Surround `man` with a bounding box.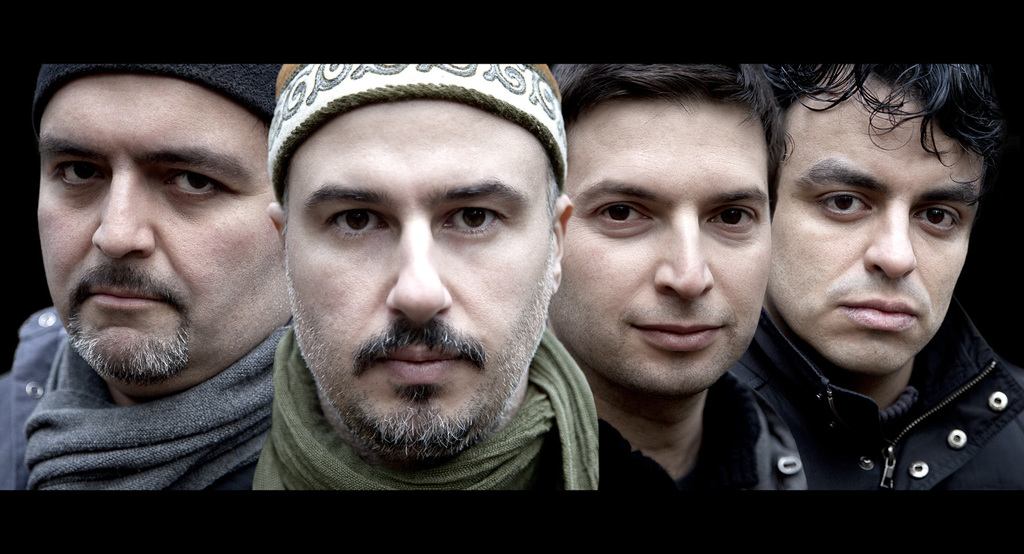
x1=175 y1=57 x2=700 y2=523.
